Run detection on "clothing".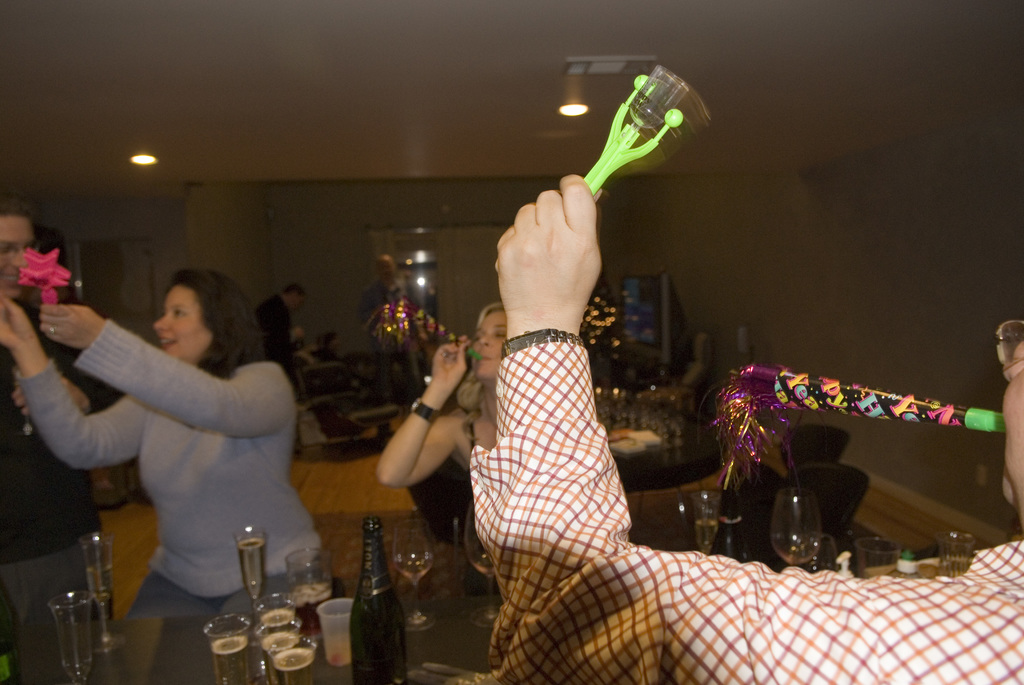
Result: rect(470, 336, 1023, 684).
